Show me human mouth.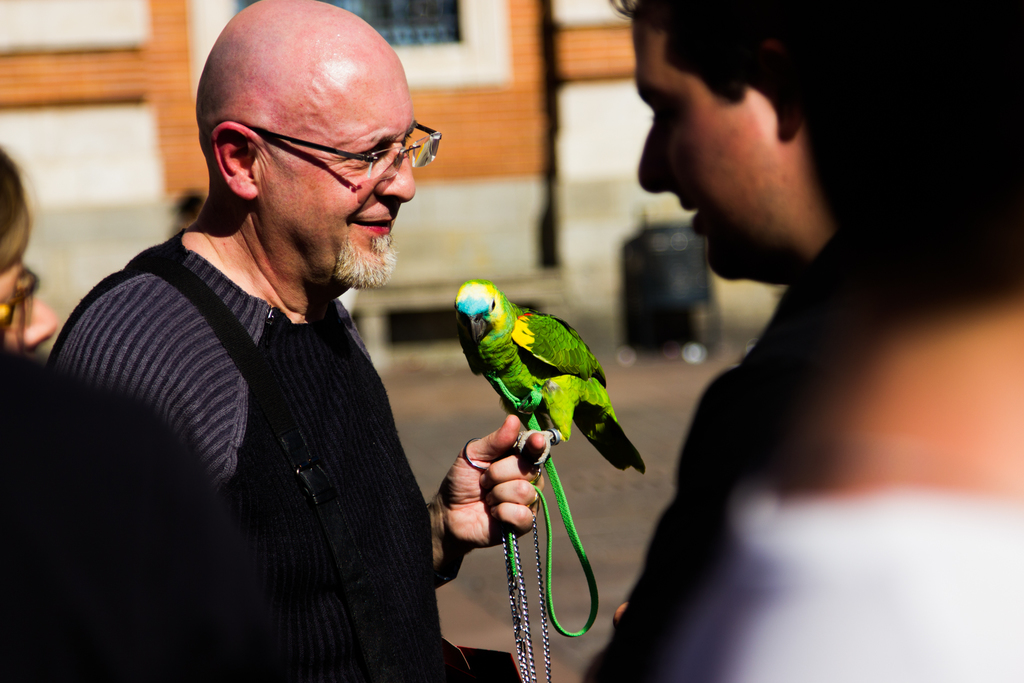
human mouth is here: crop(358, 211, 394, 240).
